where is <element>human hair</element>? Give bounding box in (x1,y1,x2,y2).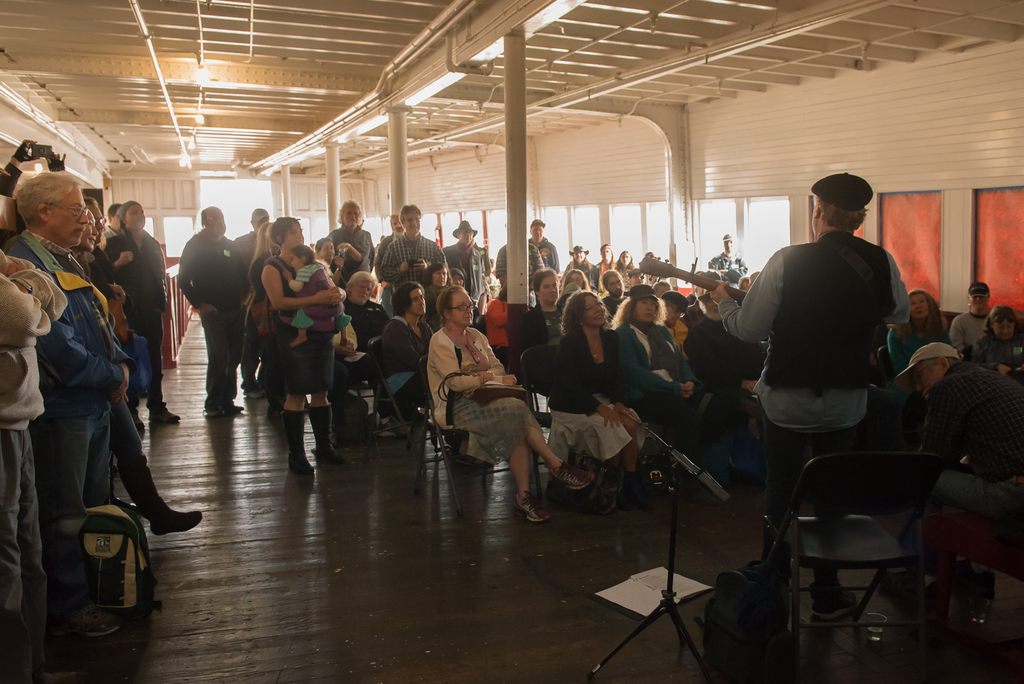
(563,268,590,291).
